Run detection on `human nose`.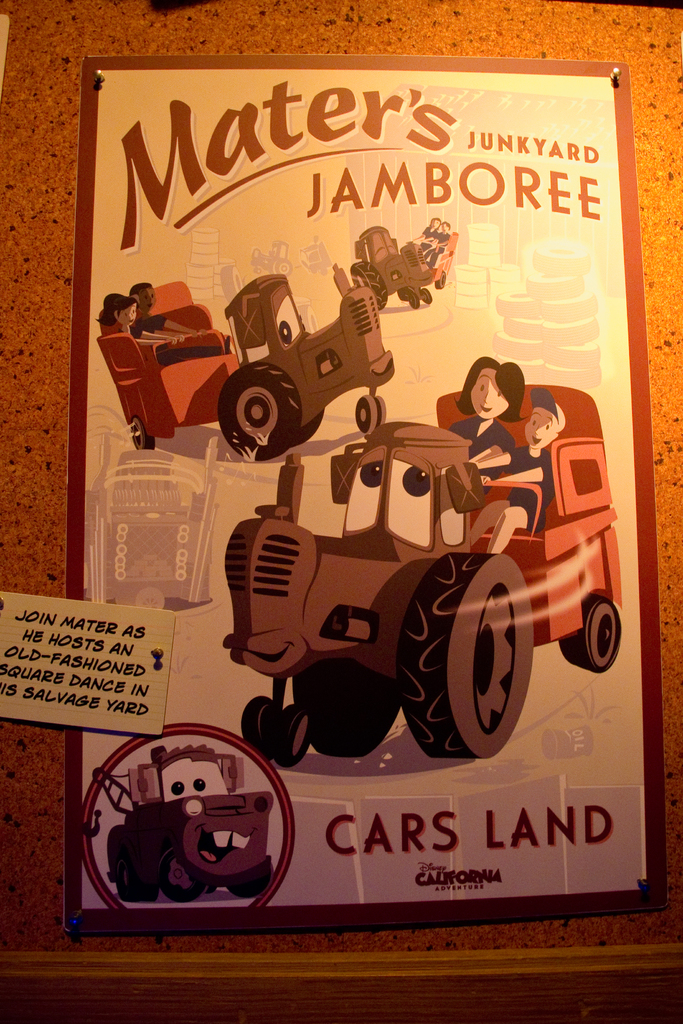
Result: bbox=(480, 387, 492, 410).
